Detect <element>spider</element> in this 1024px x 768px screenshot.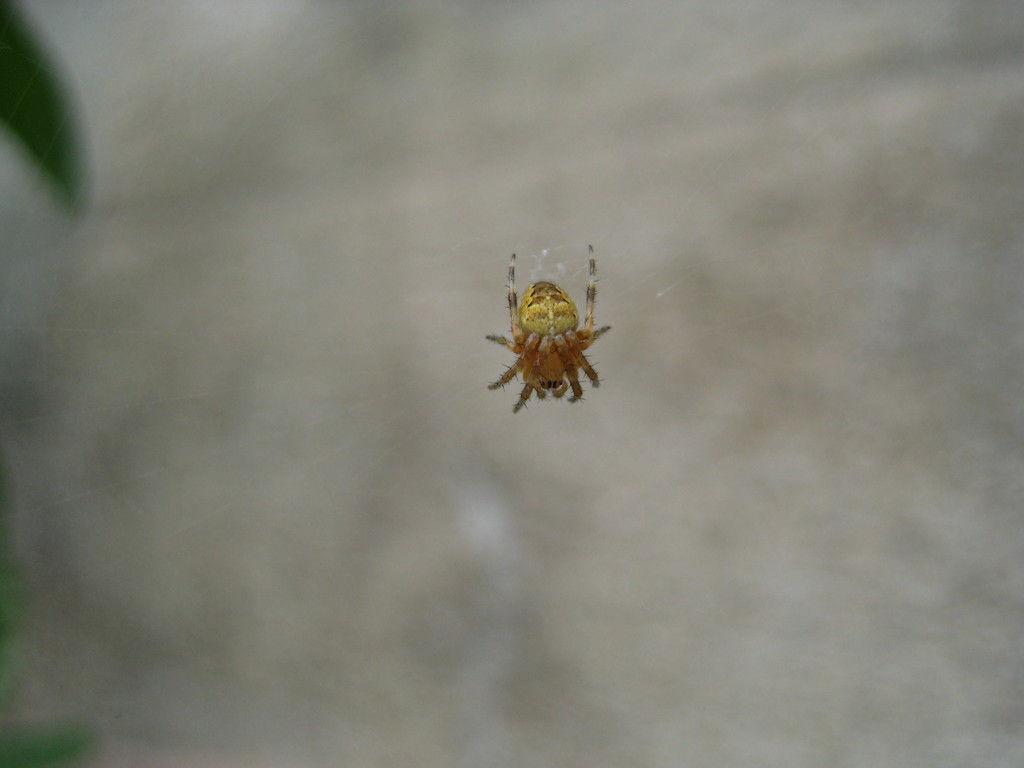
Detection: [483, 234, 617, 422].
